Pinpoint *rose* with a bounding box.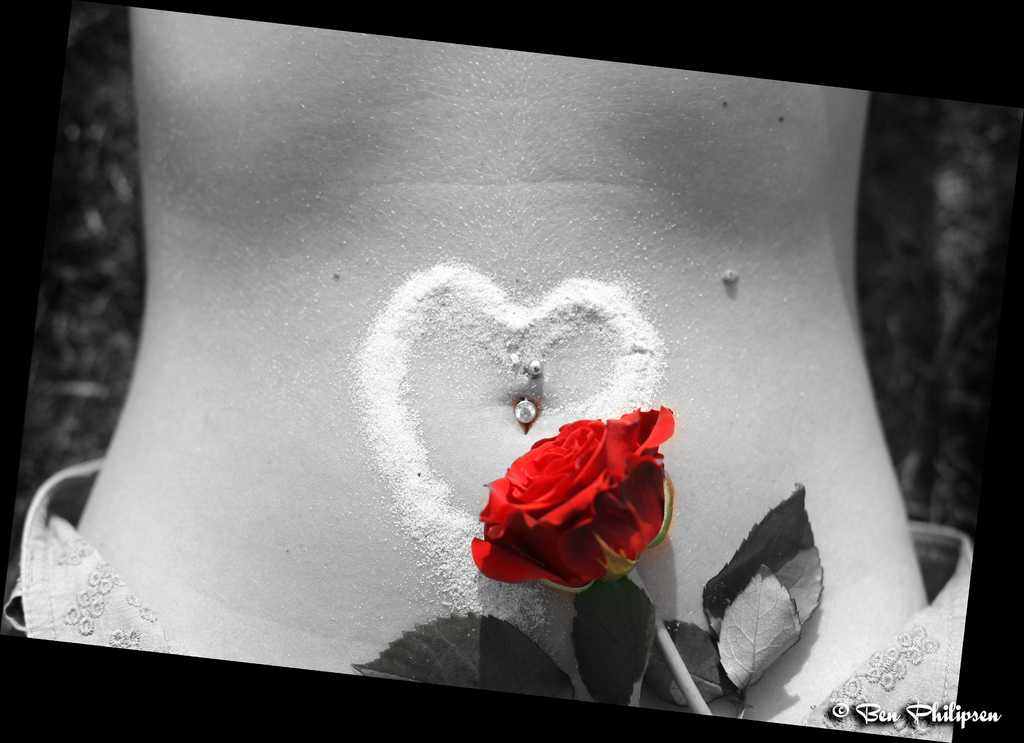
box=[471, 399, 675, 591].
